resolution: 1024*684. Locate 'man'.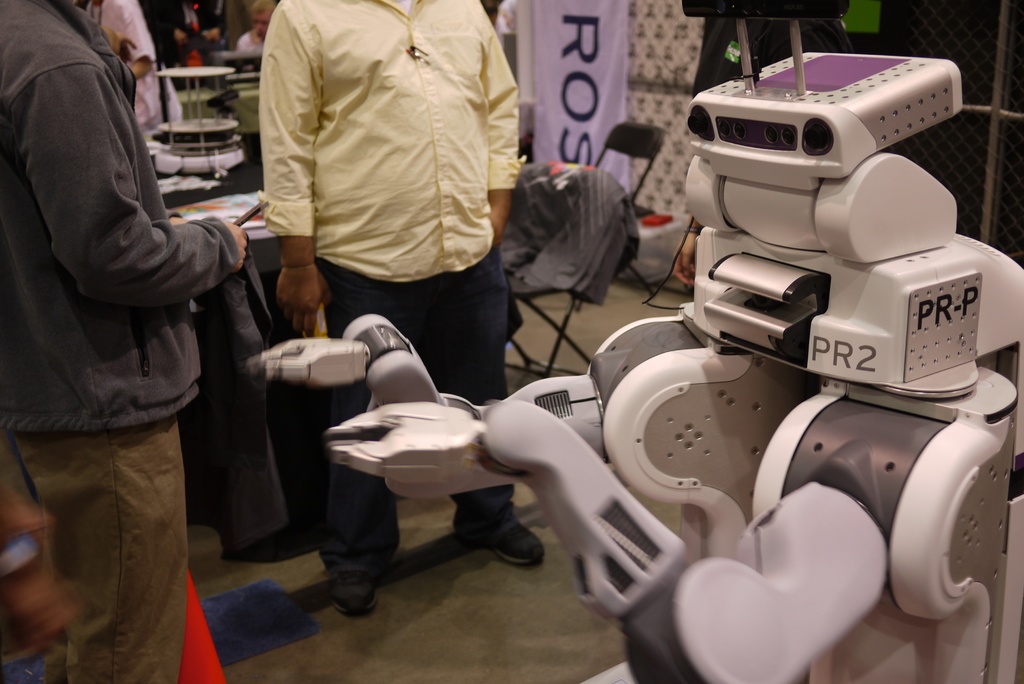
(x1=257, y1=0, x2=534, y2=620).
